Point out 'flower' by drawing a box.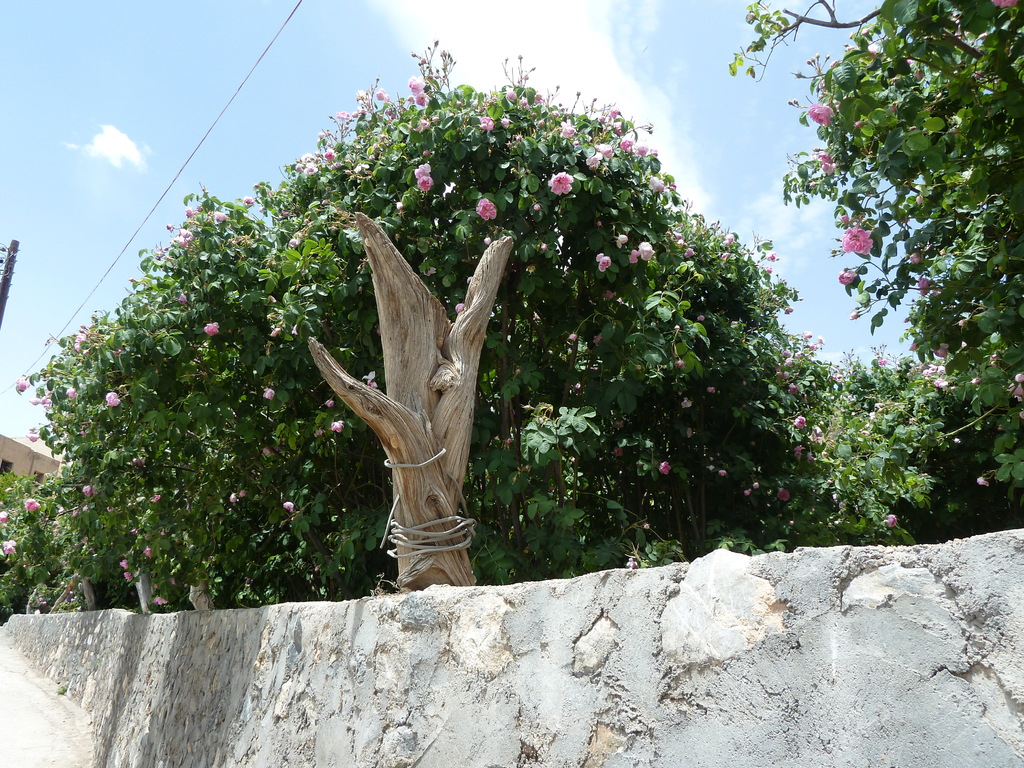
bbox=(811, 106, 833, 127).
